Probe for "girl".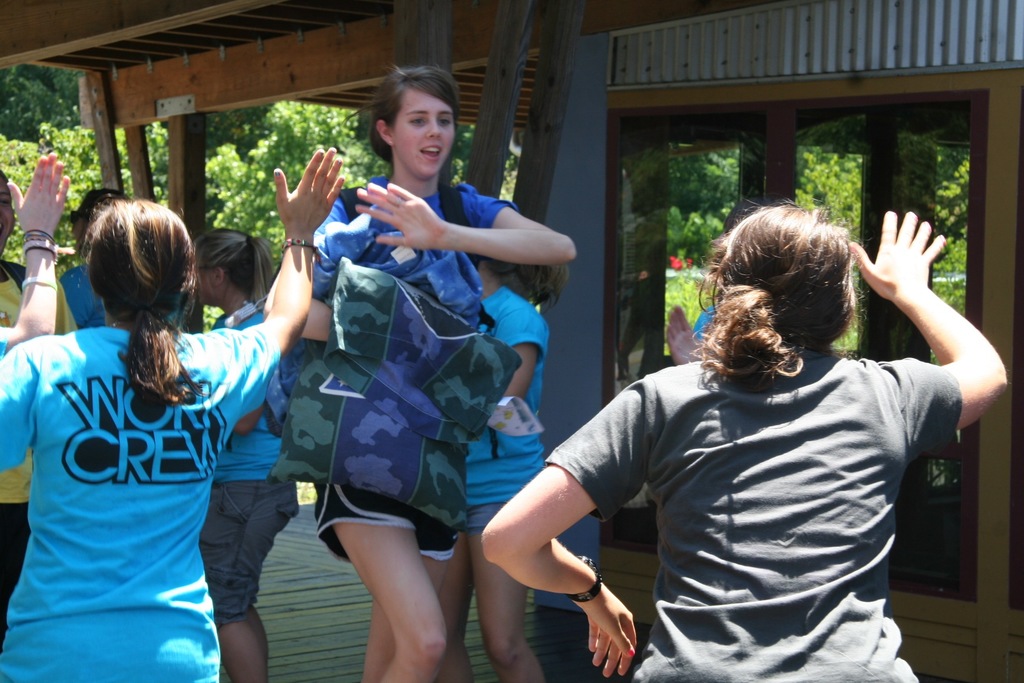
Probe result: left=471, top=201, right=1007, bottom=682.
